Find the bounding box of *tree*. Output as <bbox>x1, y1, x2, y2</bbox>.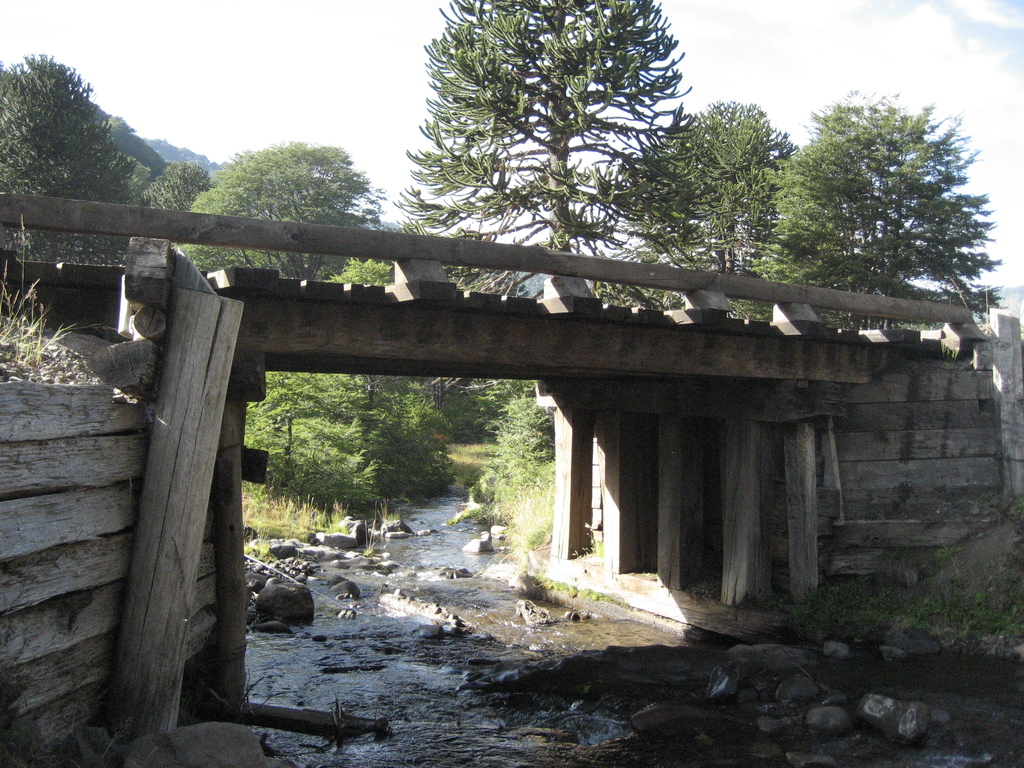
<bbox>605, 98, 794, 324</bbox>.
